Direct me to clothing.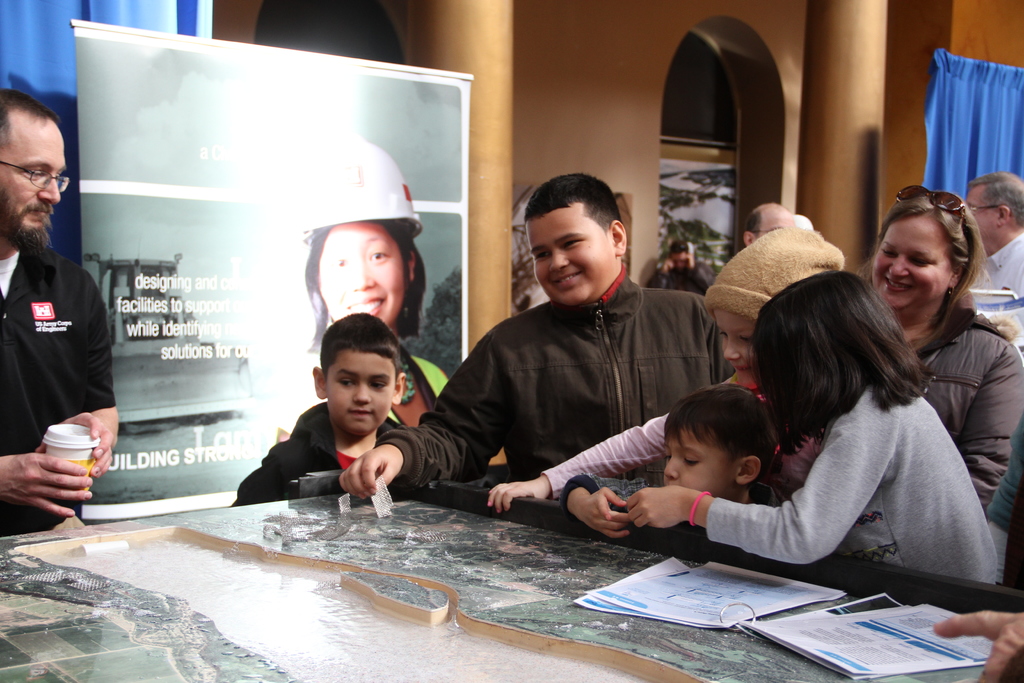
Direction: (left=644, top=259, right=722, bottom=295).
